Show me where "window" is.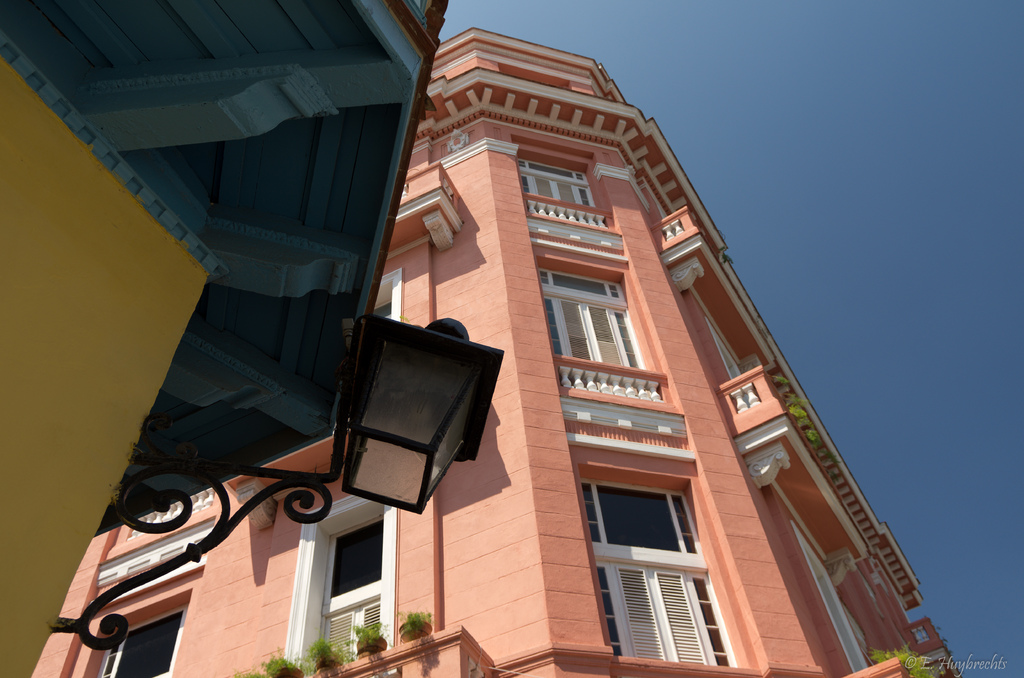
"window" is at box=[536, 270, 653, 385].
